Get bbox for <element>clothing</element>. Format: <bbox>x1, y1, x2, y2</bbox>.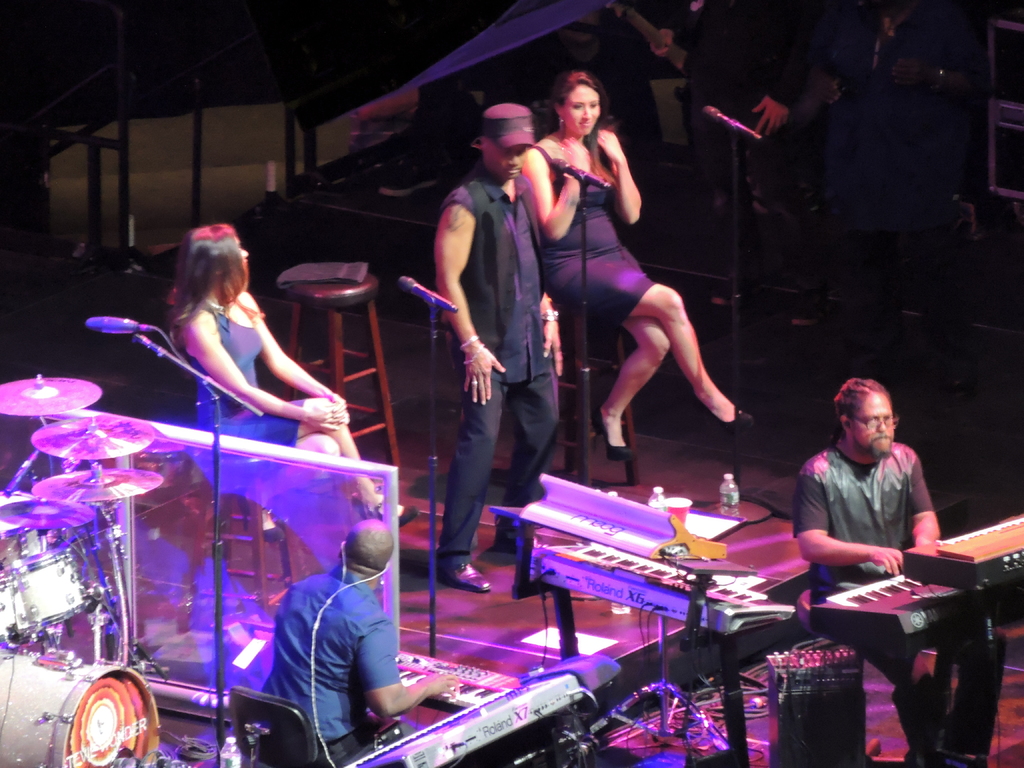
<bbox>252, 526, 399, 745</bbox>.
